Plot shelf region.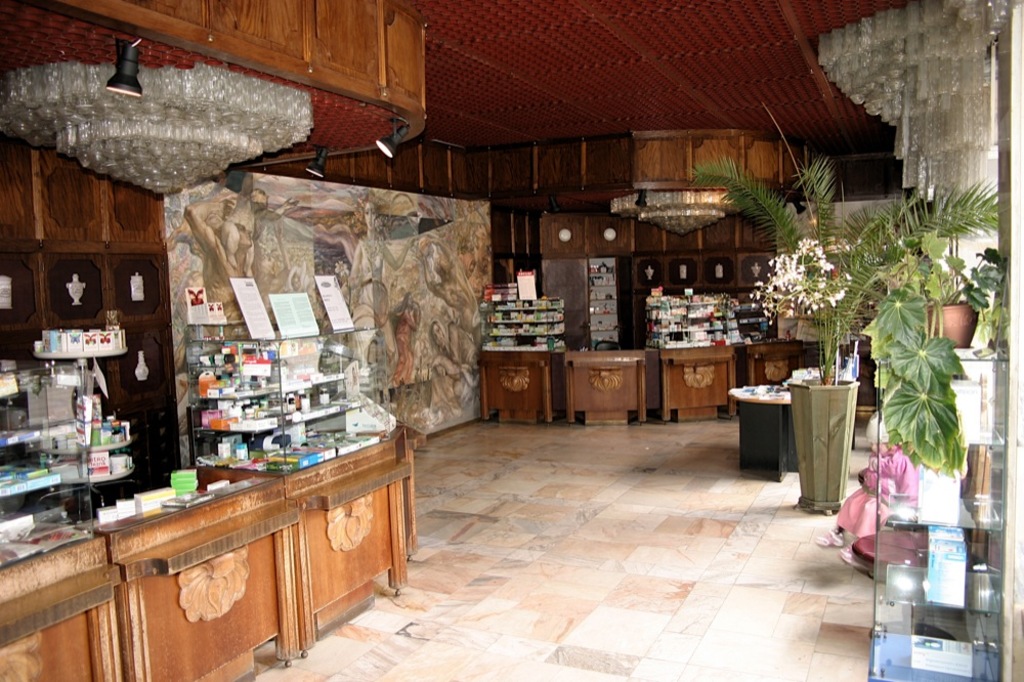
Plotted at pyautogui.locateOnScreen(838, 345, 897, 424).
